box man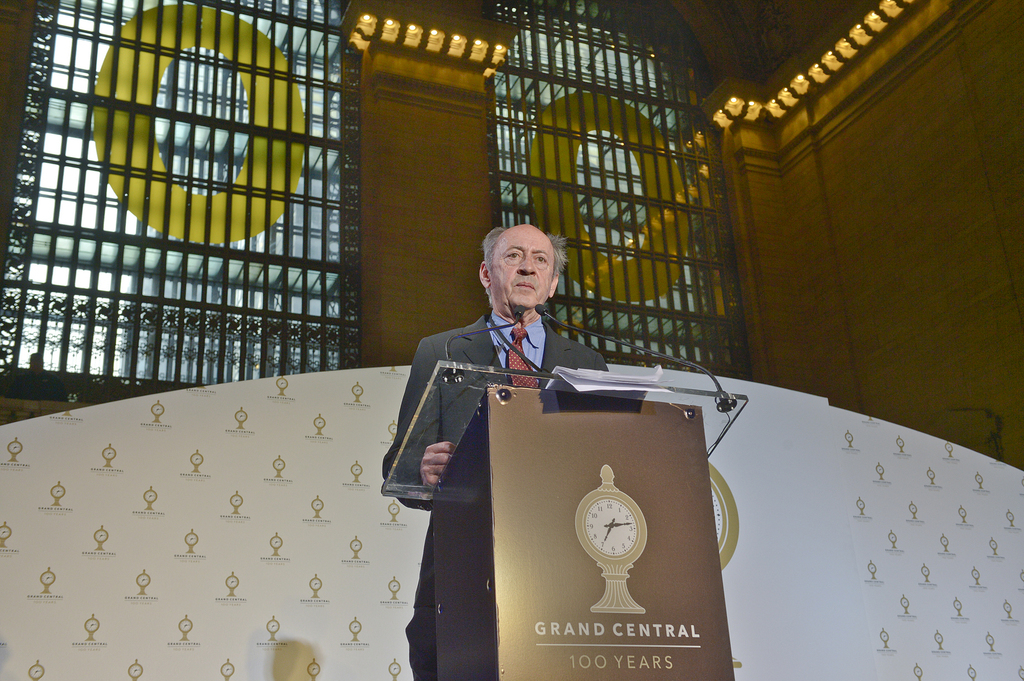
(x1=385, y1=220, x2=611, y2=677)
